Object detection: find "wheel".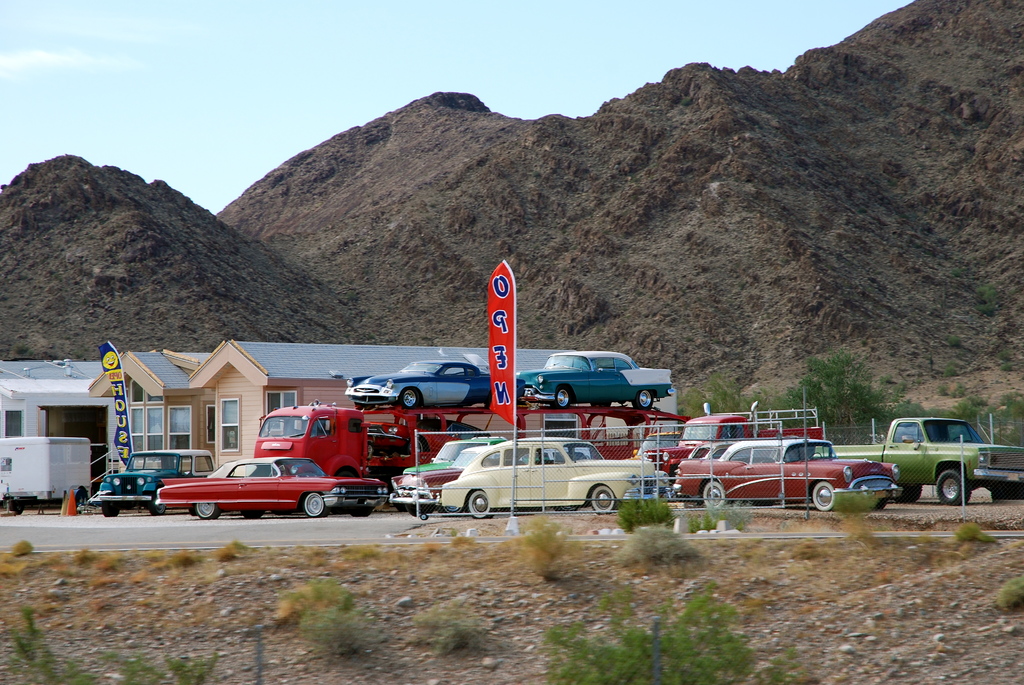
select_region(148, 501, 165, 516).
